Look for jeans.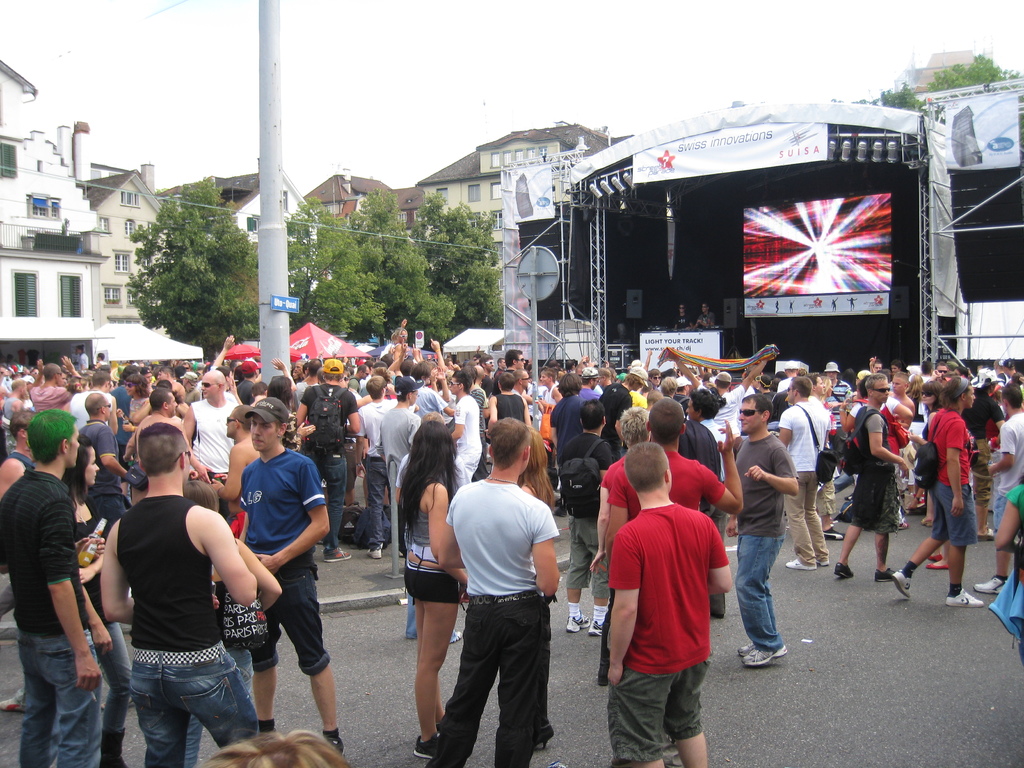
Found: 739:538:784:641.
